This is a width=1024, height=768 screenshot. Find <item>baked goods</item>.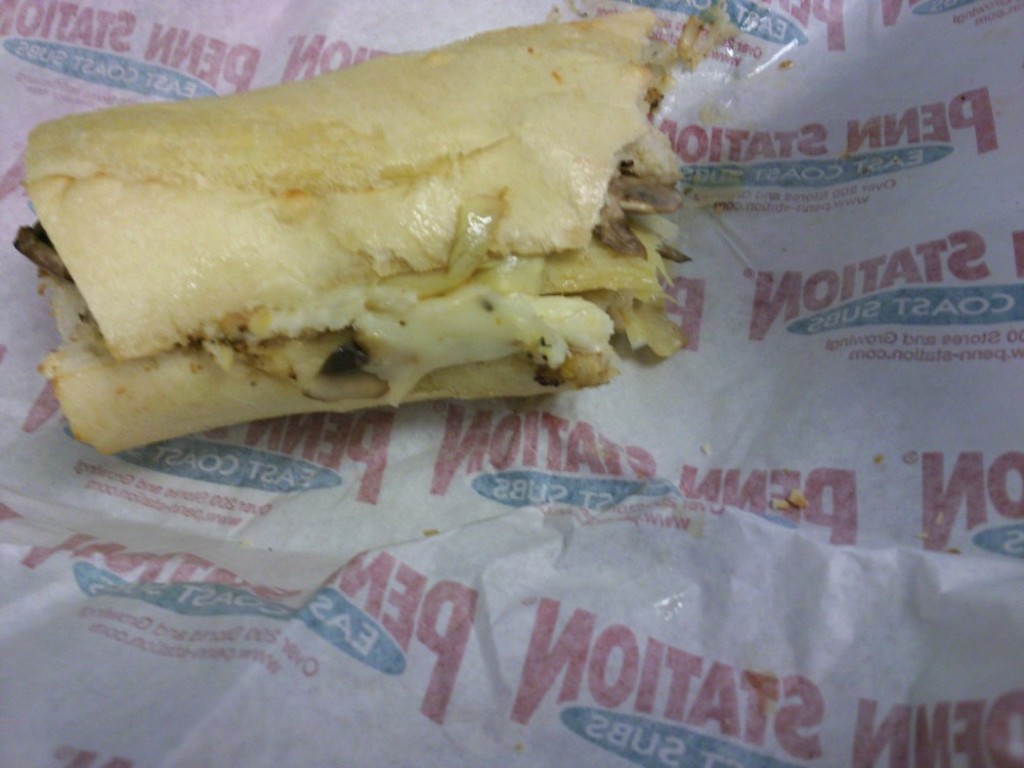
Bounding box: (left=61, top=22, right=840, bottom=538).
